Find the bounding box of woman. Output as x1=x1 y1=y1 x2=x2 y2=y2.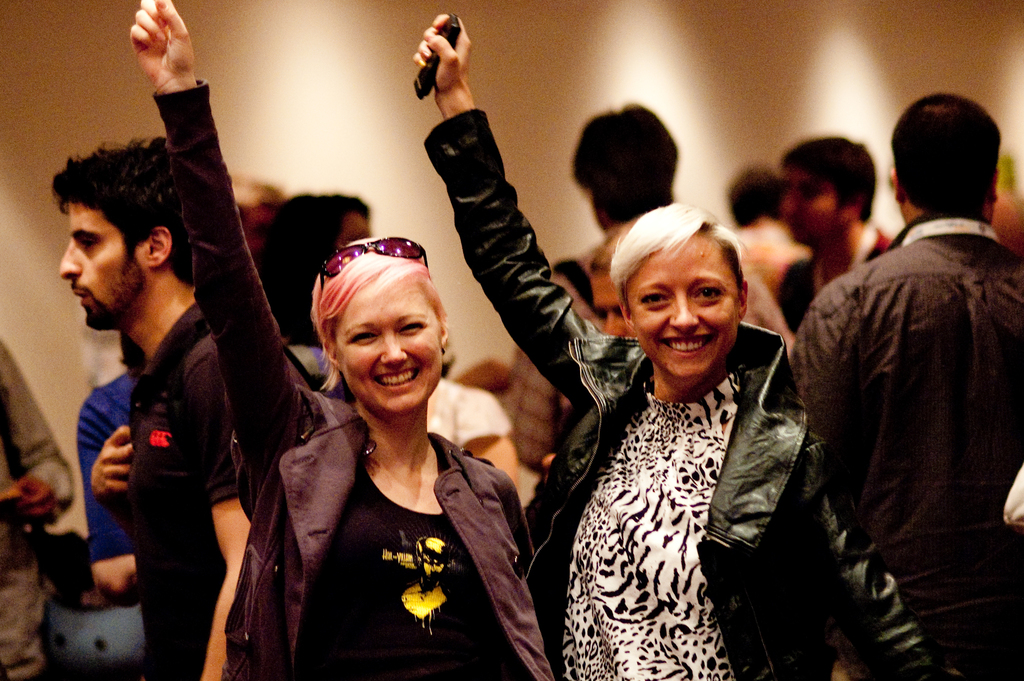
x1=410 y1=14 x2=959 y2=680.
